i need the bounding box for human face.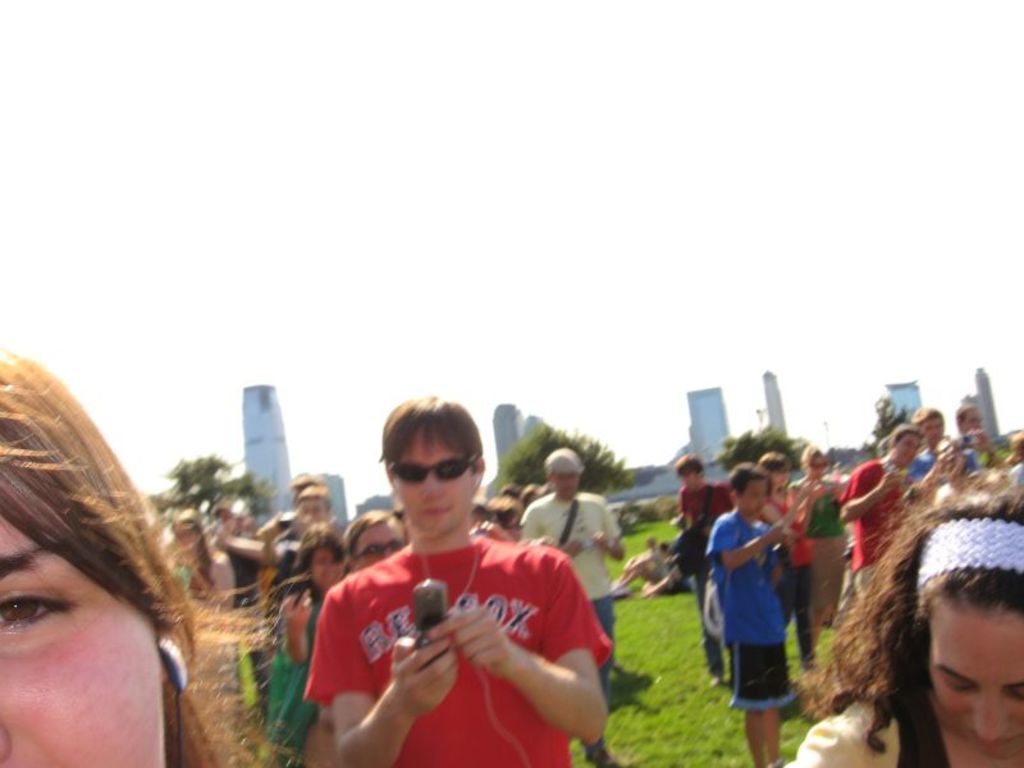
Here it is: rect(887, 440, 918, 467).
